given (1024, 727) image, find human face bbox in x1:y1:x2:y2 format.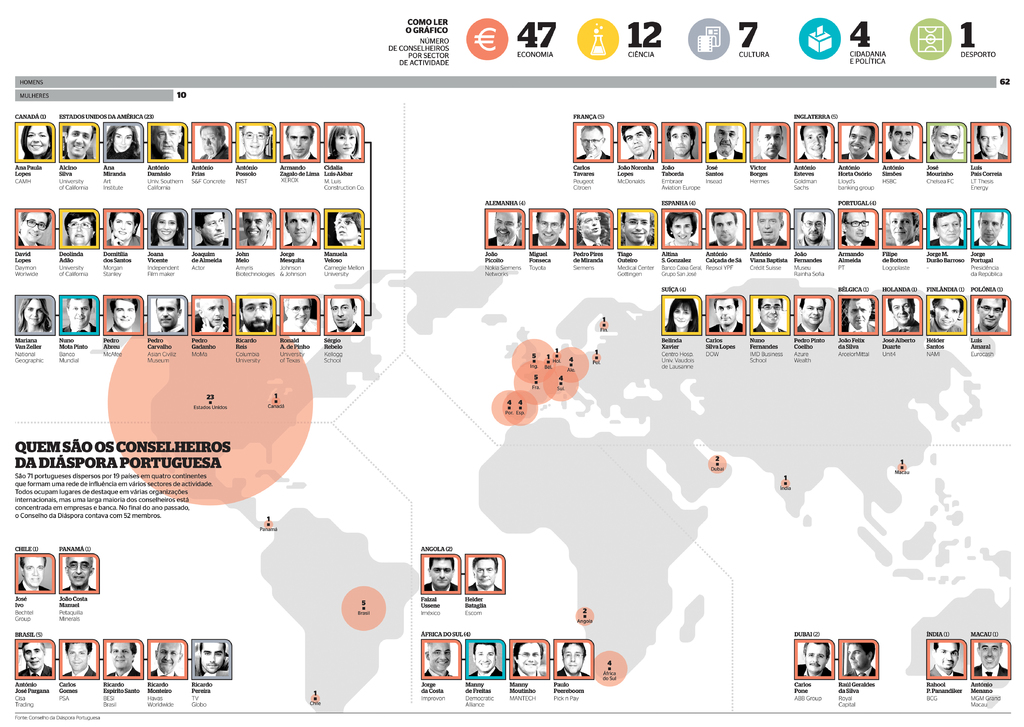
476:559:493:580.
